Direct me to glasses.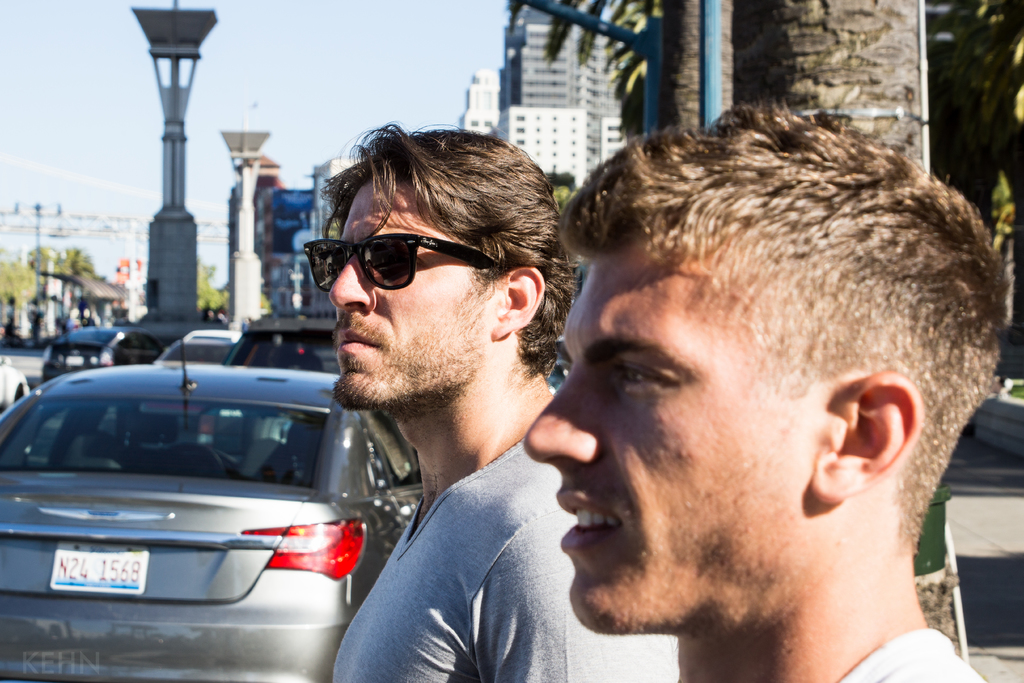
Direction: bbox=[304, 227, 527, 291].
